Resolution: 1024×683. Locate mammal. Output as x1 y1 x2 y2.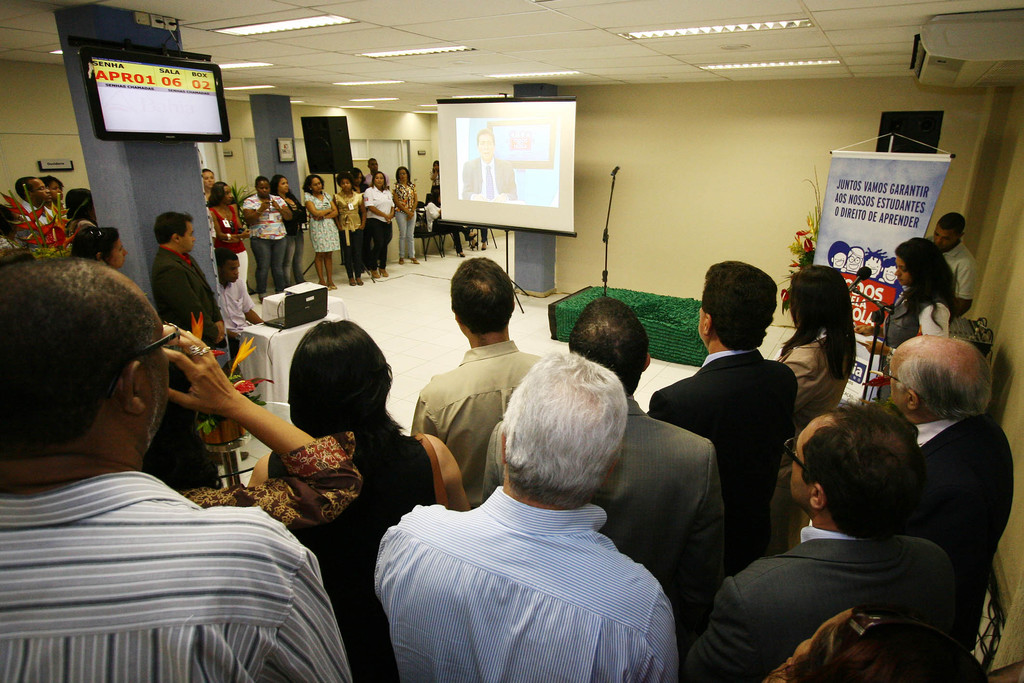
464 128 514 199.
